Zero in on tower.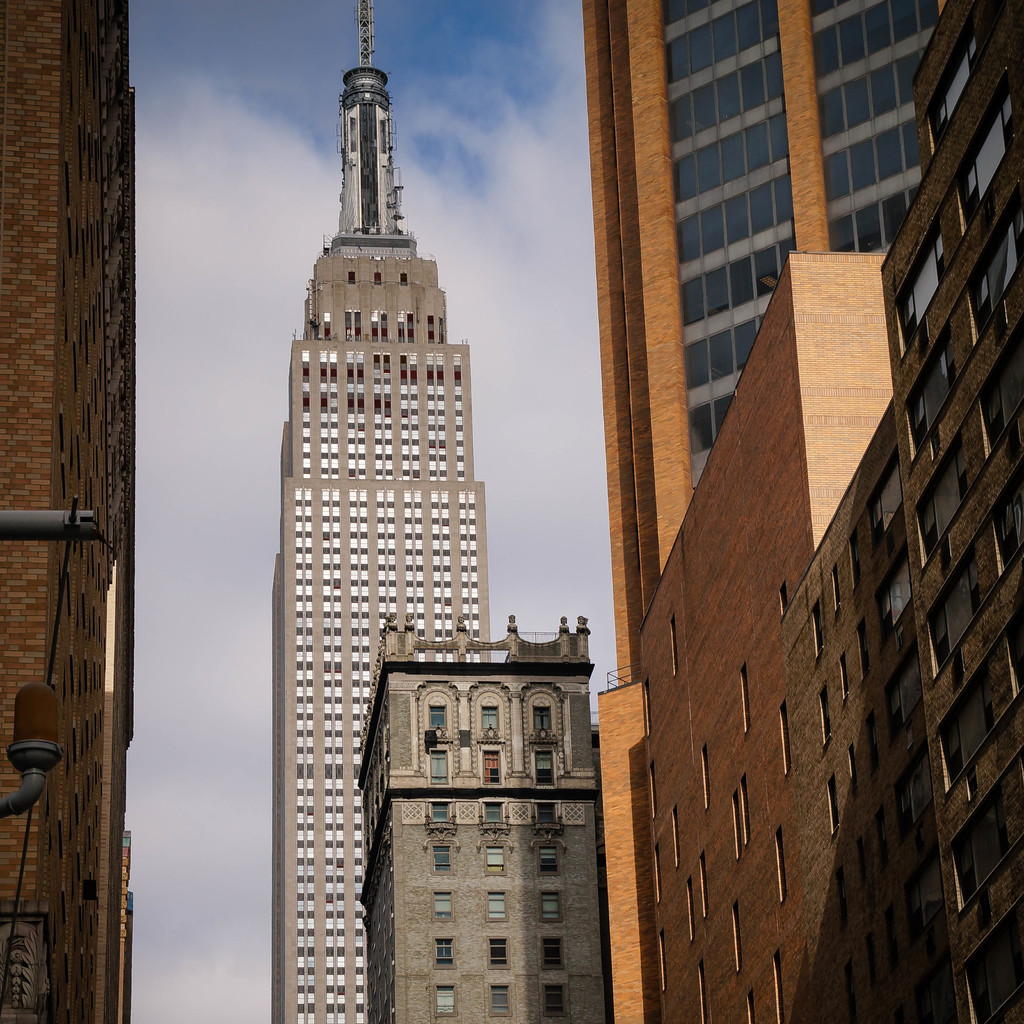
Zeroed in: [x1=356, y1=626, x2=627, y2=1023].
